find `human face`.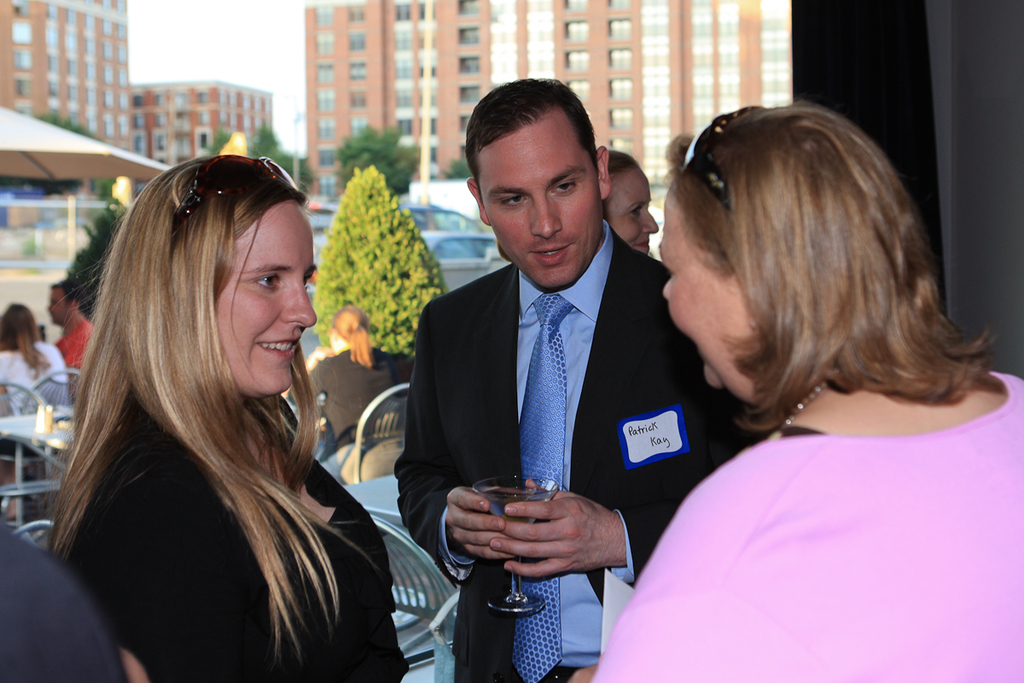
{"left": 206, "top": 198, "right": 321, "bottom": 393}.
